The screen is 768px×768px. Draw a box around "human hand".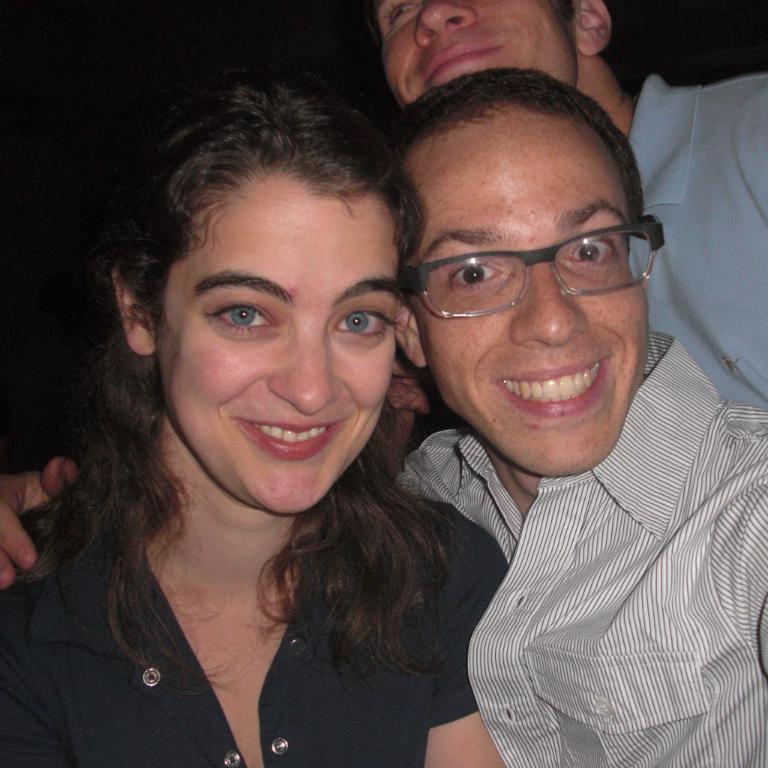
box(0, 455, 81, 579).
